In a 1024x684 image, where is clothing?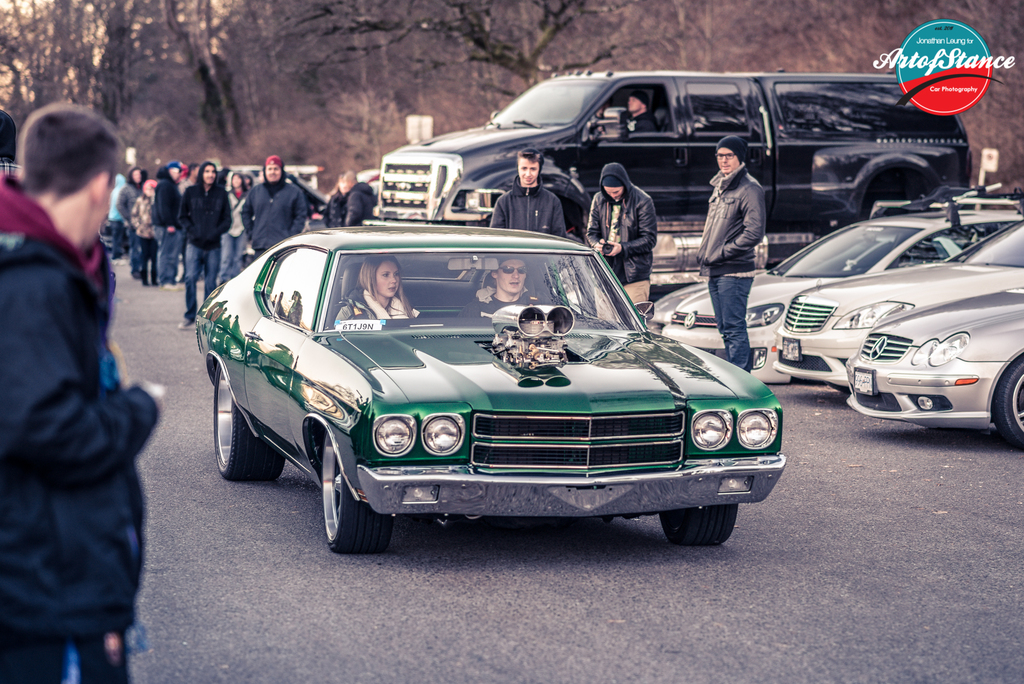
locate(586, 163, 654, 326).
